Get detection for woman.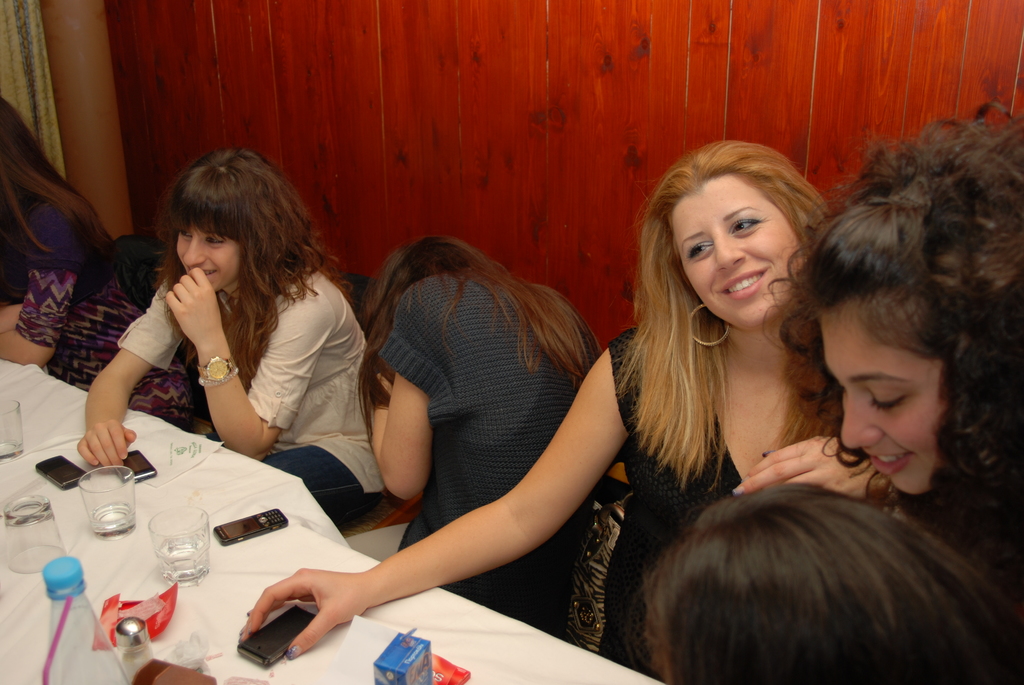
Detection: bbox=[645, 476, 1023, 684].
